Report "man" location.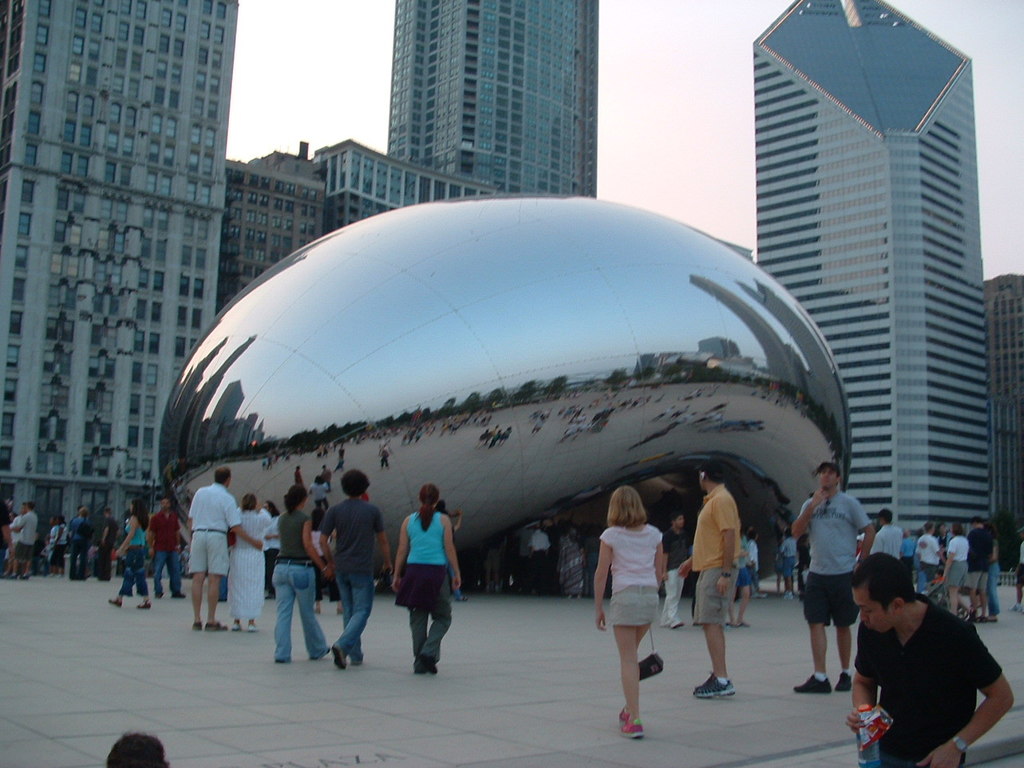
Report: left=318, top=470, right=396, bottom=672.
